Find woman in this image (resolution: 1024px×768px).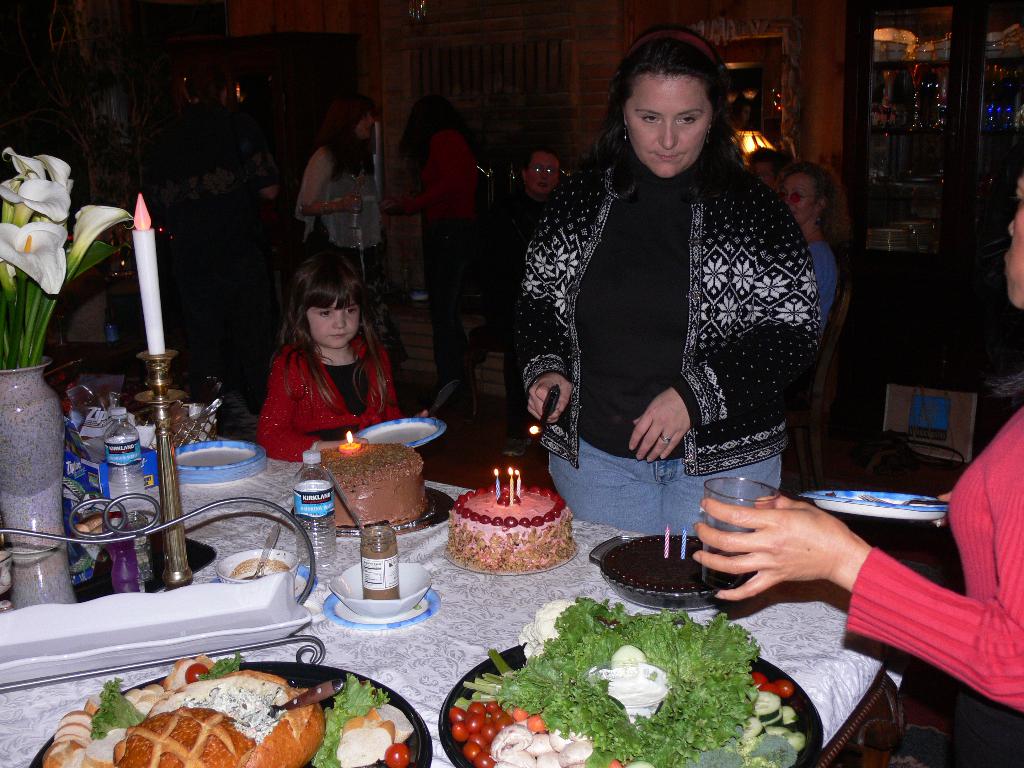
rect(778, 163, 838, 335).
